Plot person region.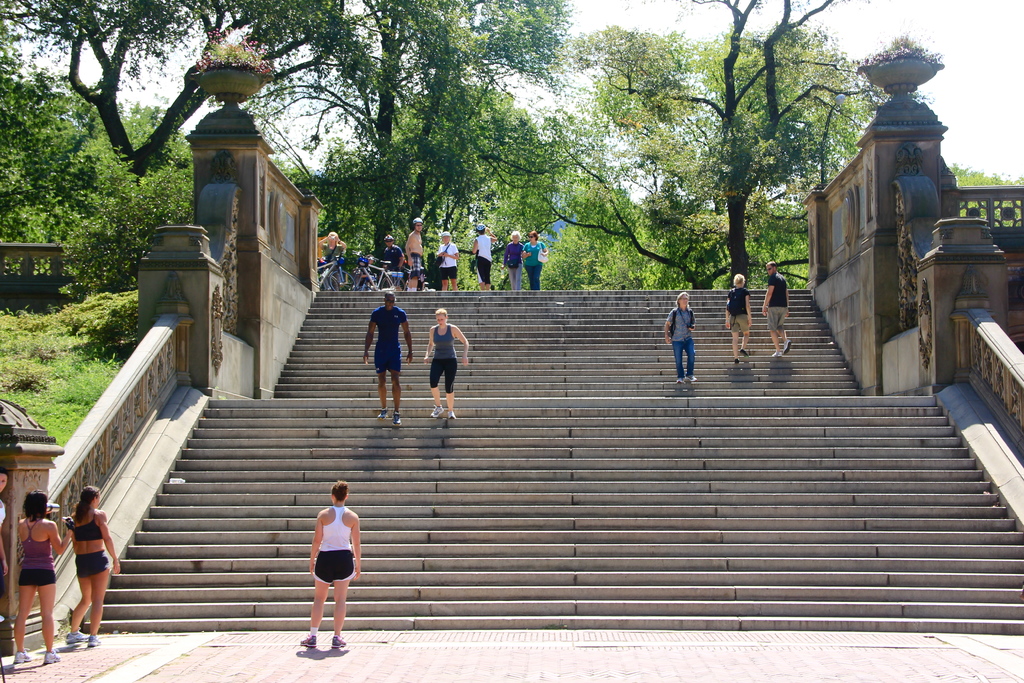
Plotted at detection(526, 231, 546, 297).
